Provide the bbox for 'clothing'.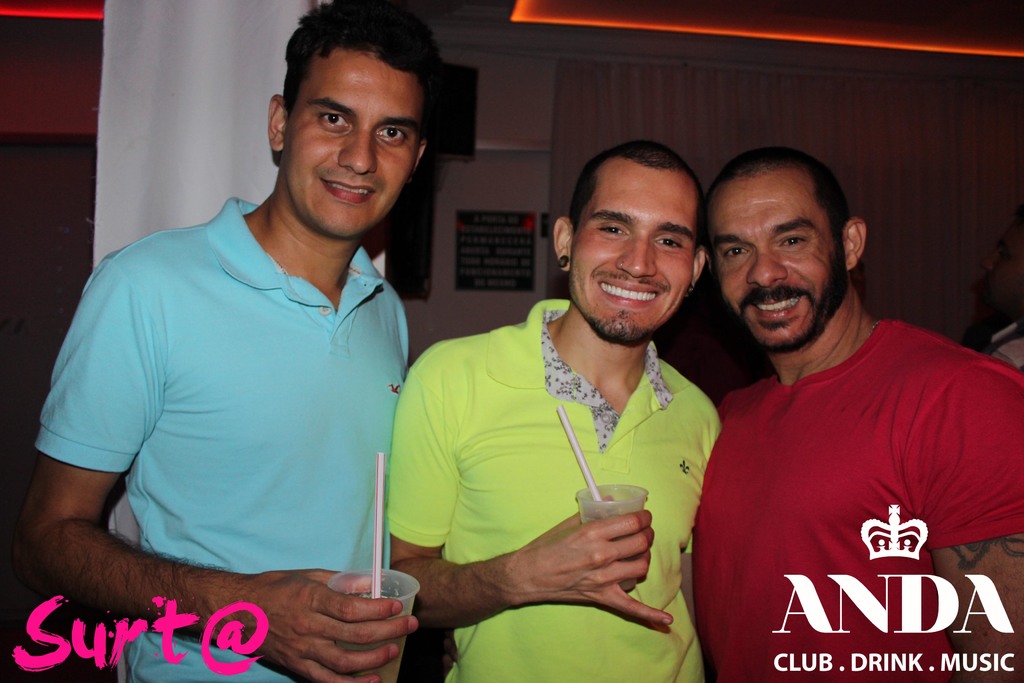
<box>40,188,408,682</box>.
